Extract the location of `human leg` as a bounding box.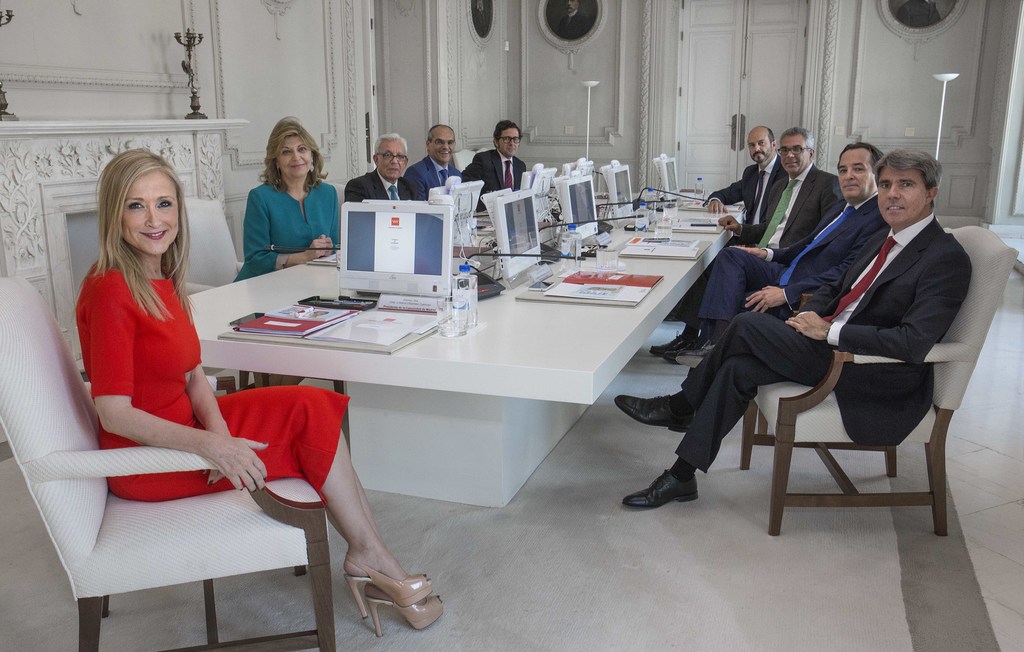
(648, 273, 705, 357).
